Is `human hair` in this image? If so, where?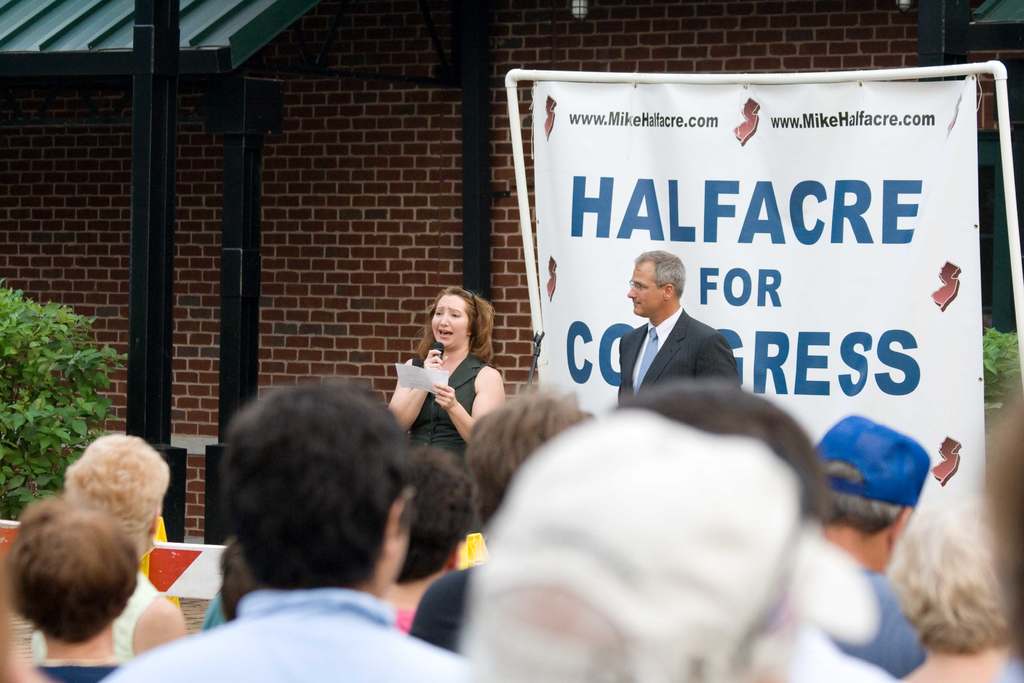
Yes, at <region>821, 459, 904, 542</region>.
